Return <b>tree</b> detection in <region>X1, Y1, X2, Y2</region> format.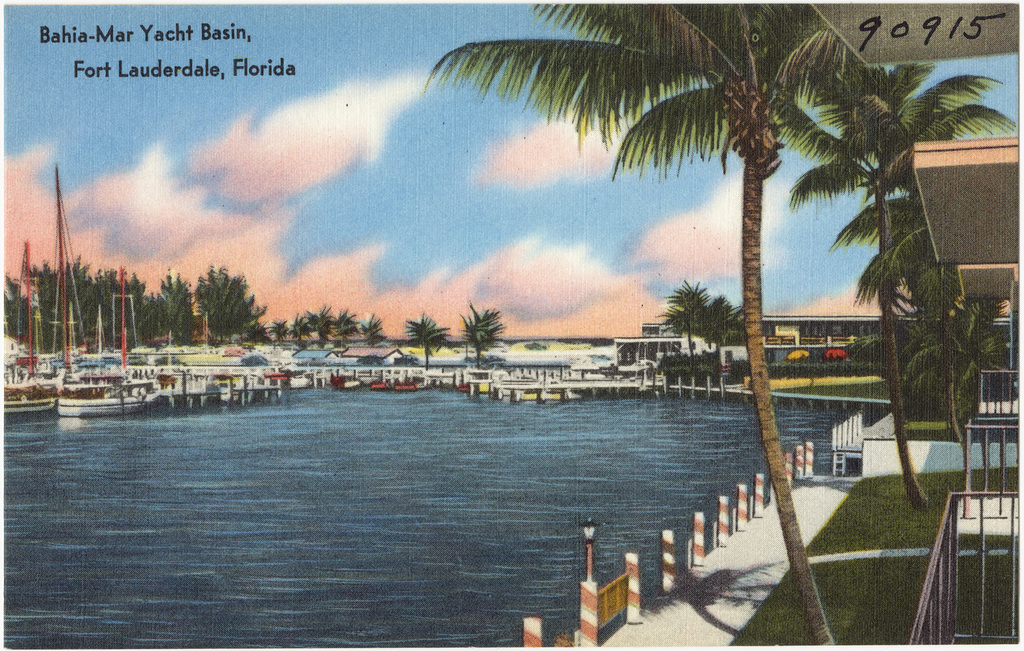
<region>403, 314, 451, 364</region>.
